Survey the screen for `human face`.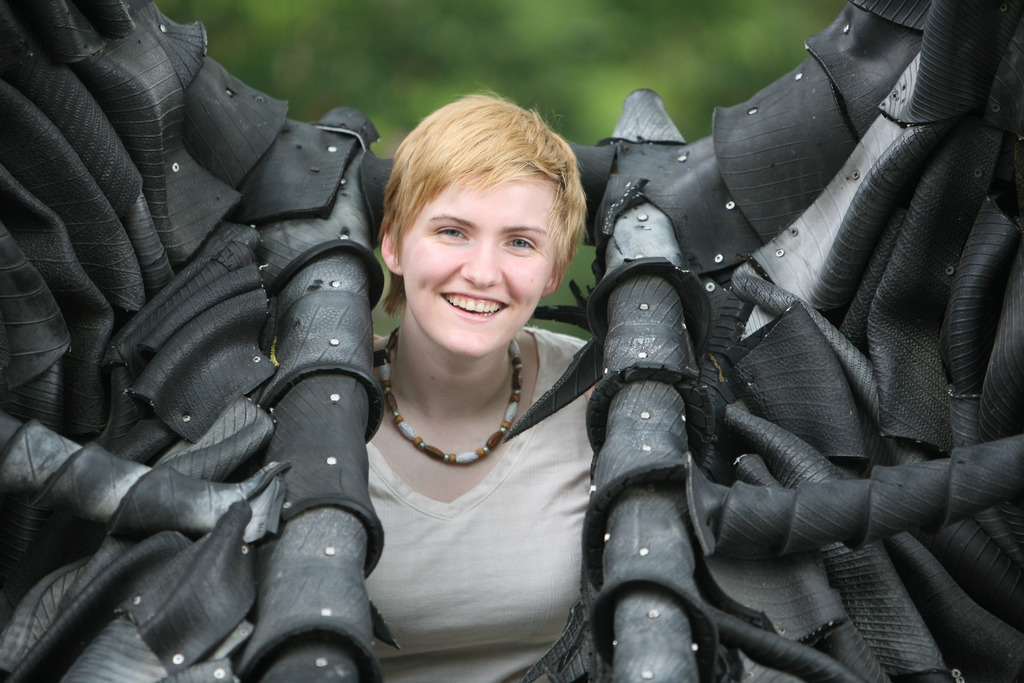
Survey found: rect(388, 141, 572, 358).
